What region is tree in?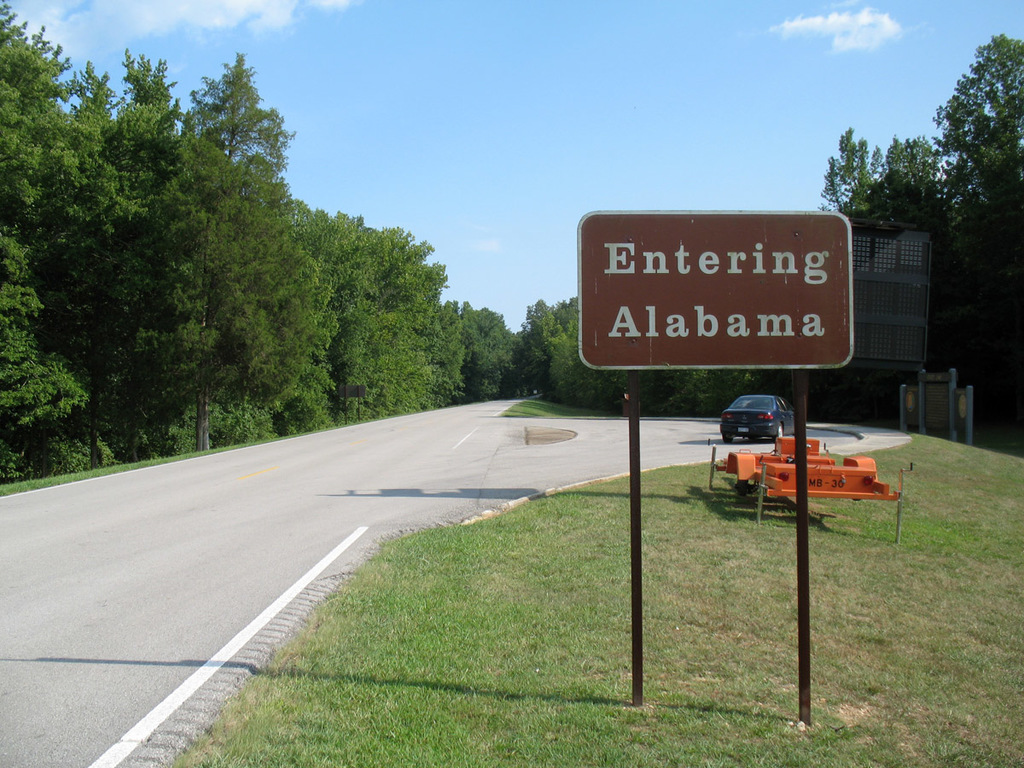
bbox=[463, 314, 522, 401].
